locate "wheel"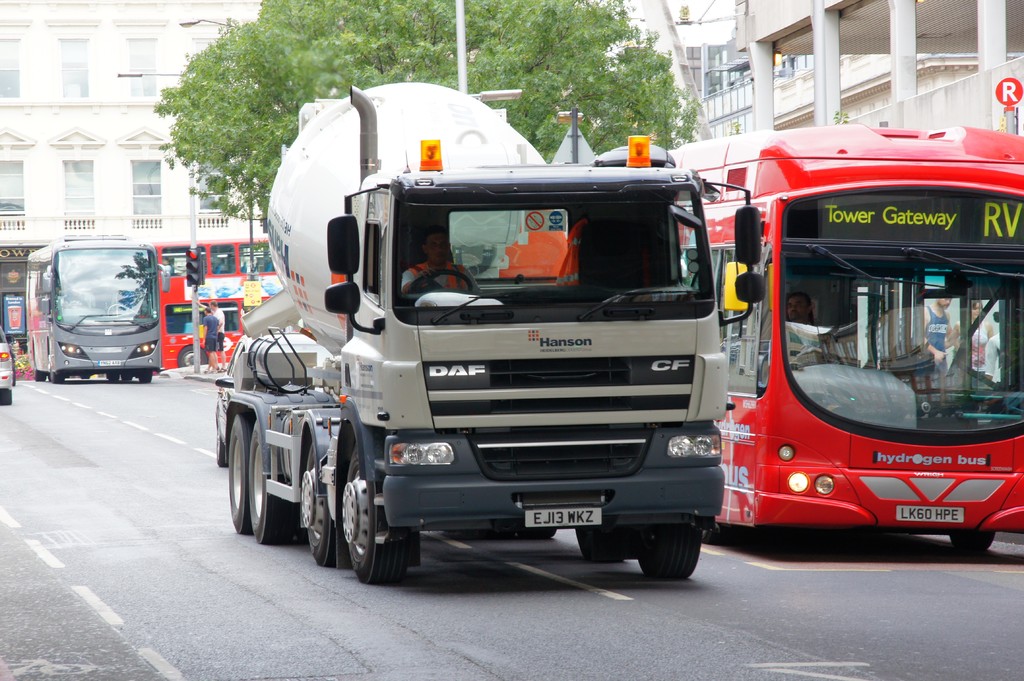
box(177, 346, 210, 367)
